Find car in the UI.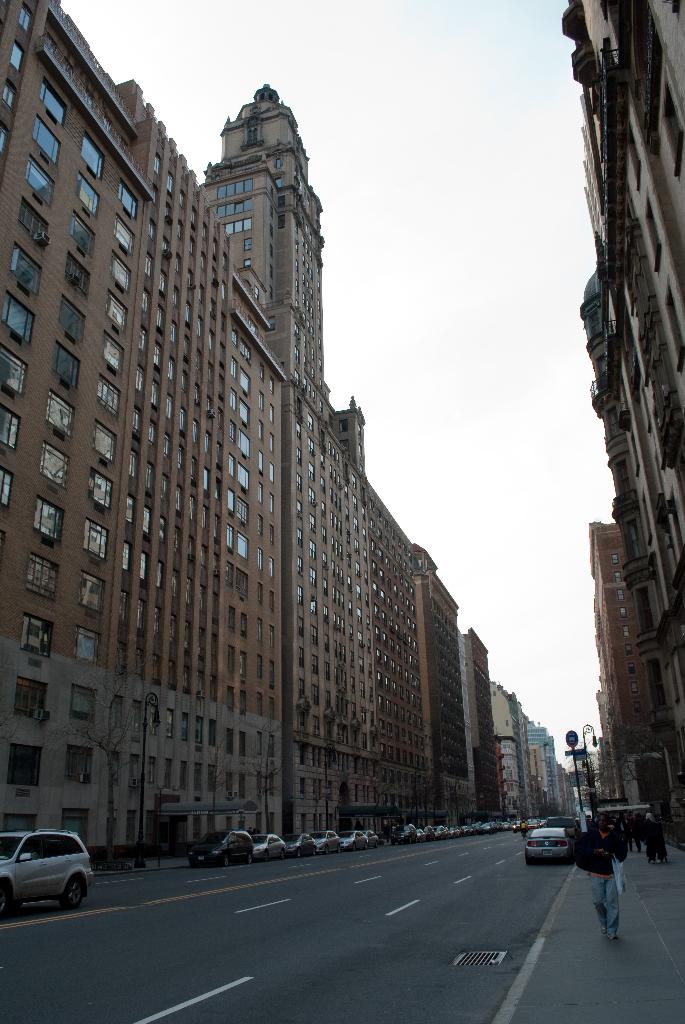
UI element at 0, 825, 84, 920.
